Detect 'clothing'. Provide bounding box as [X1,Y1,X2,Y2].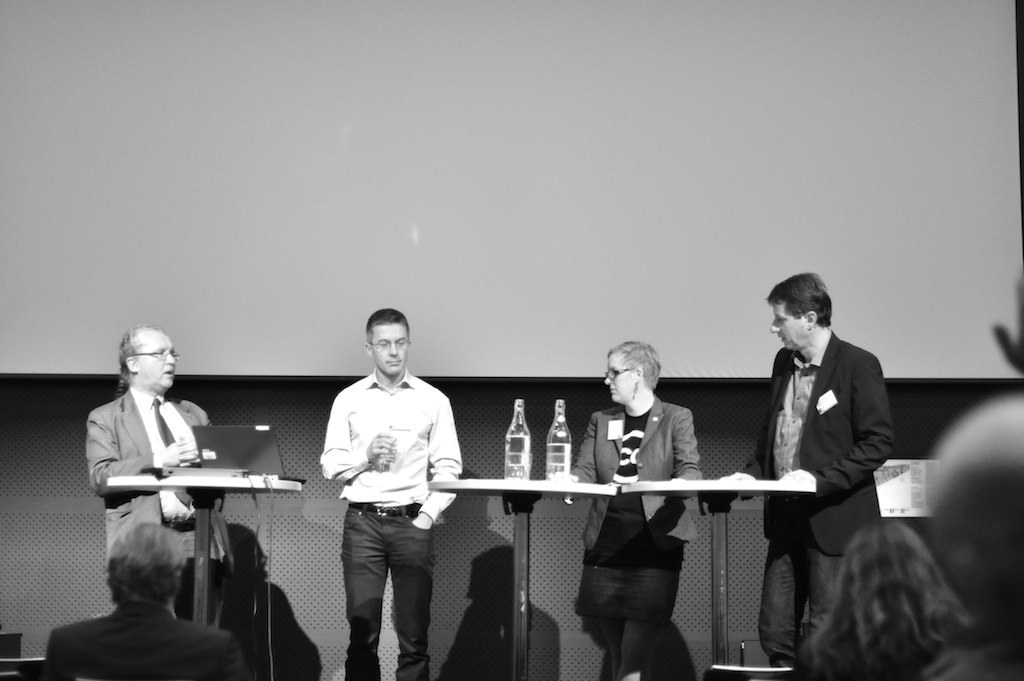
[44,597,258,680].
